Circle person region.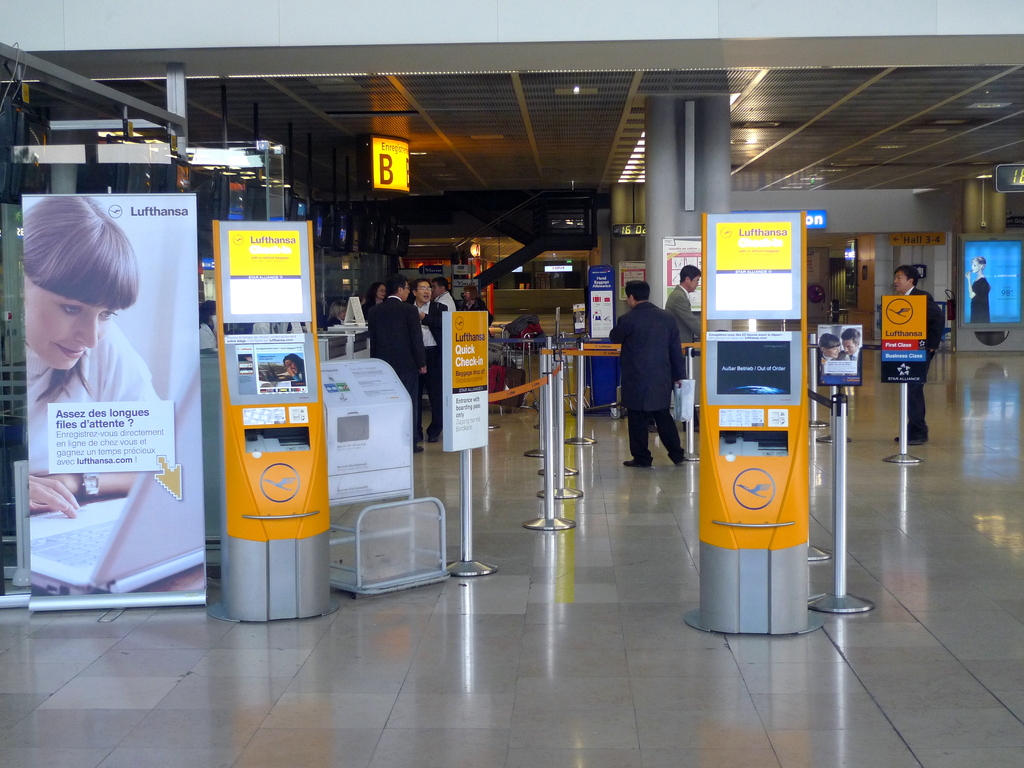
Region: 367, 278, 386, 308.
